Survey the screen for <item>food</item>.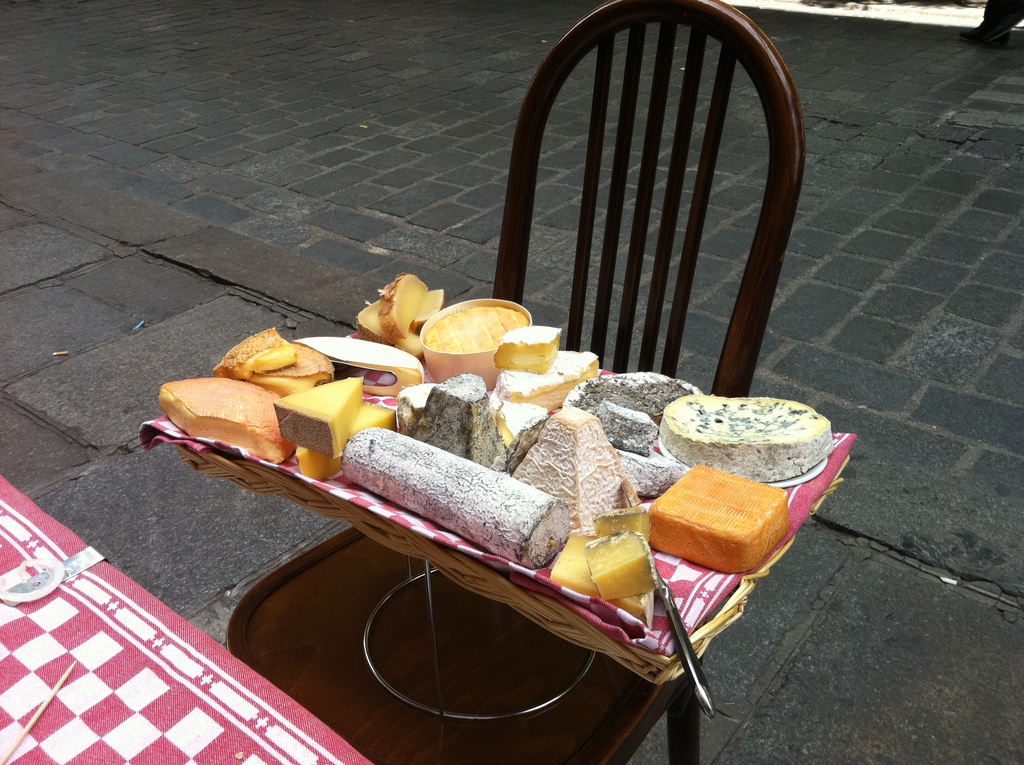
Survey found: <region>342, 424, 573, 568</region>.
